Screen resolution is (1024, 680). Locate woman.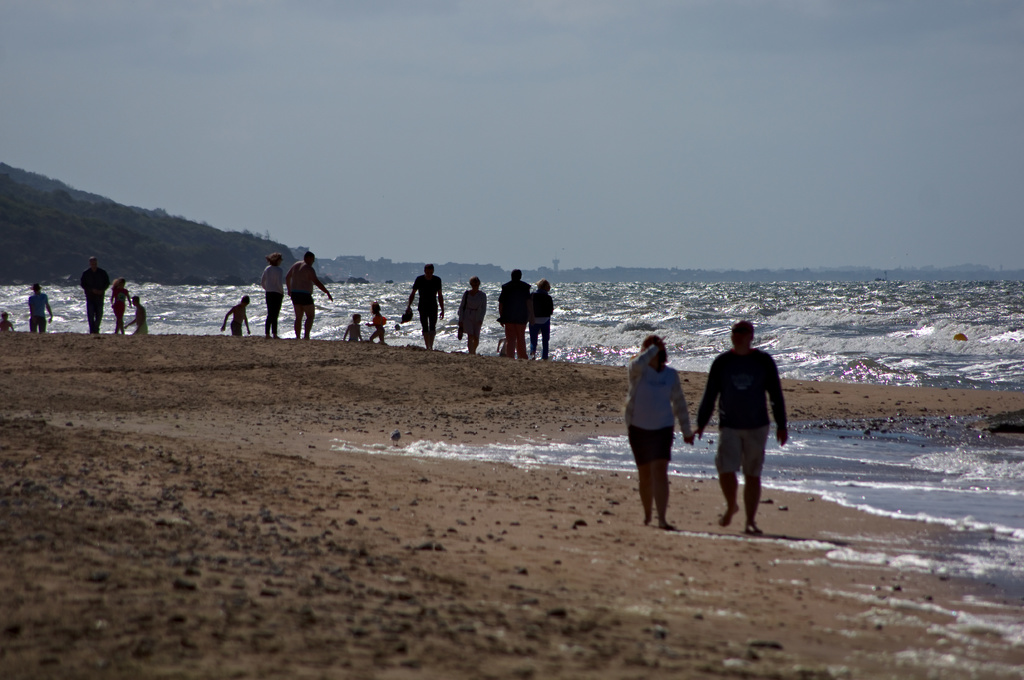
[632,330,703,532].
